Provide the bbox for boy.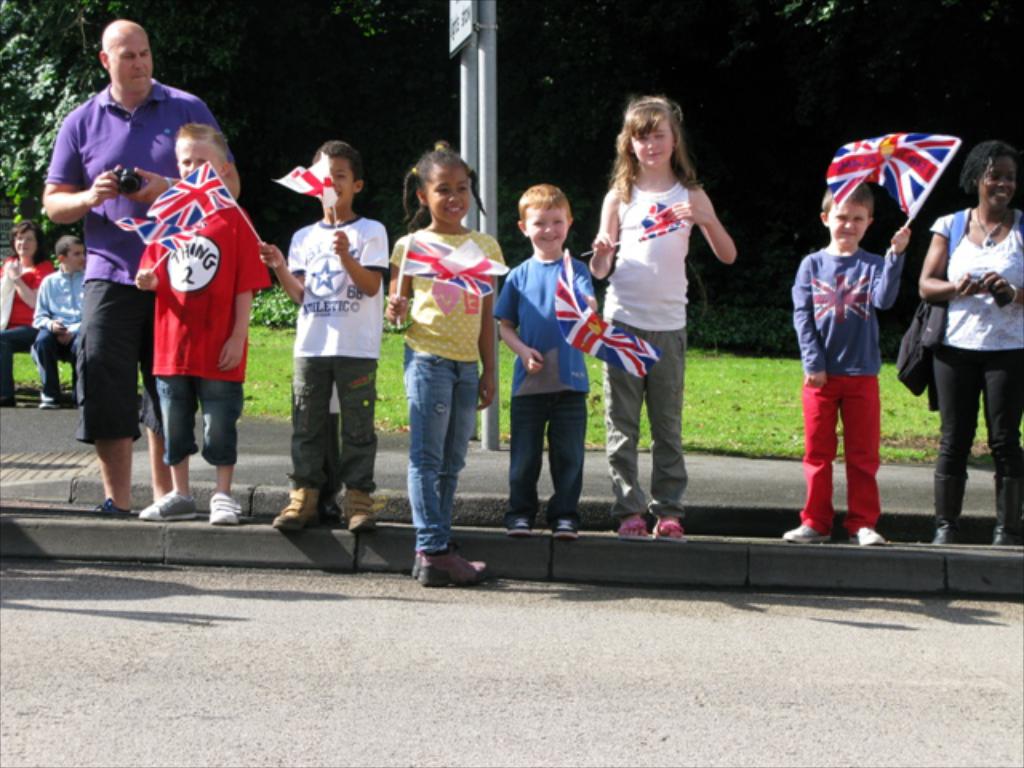
left=133, top=122, right=270, bottom=526.
